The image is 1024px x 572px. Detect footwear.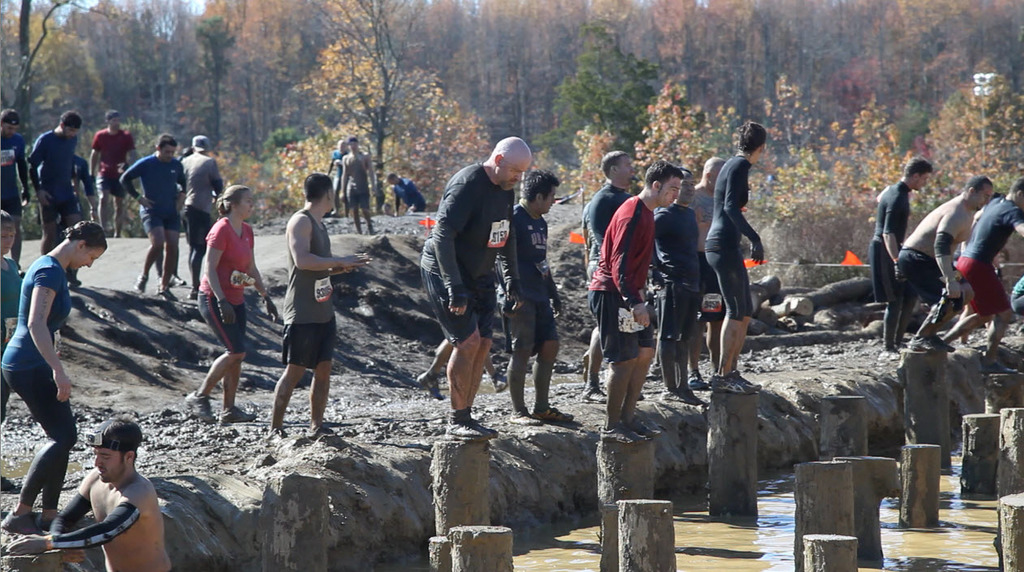
Detection: BBox(908, 336, 944, 349).
